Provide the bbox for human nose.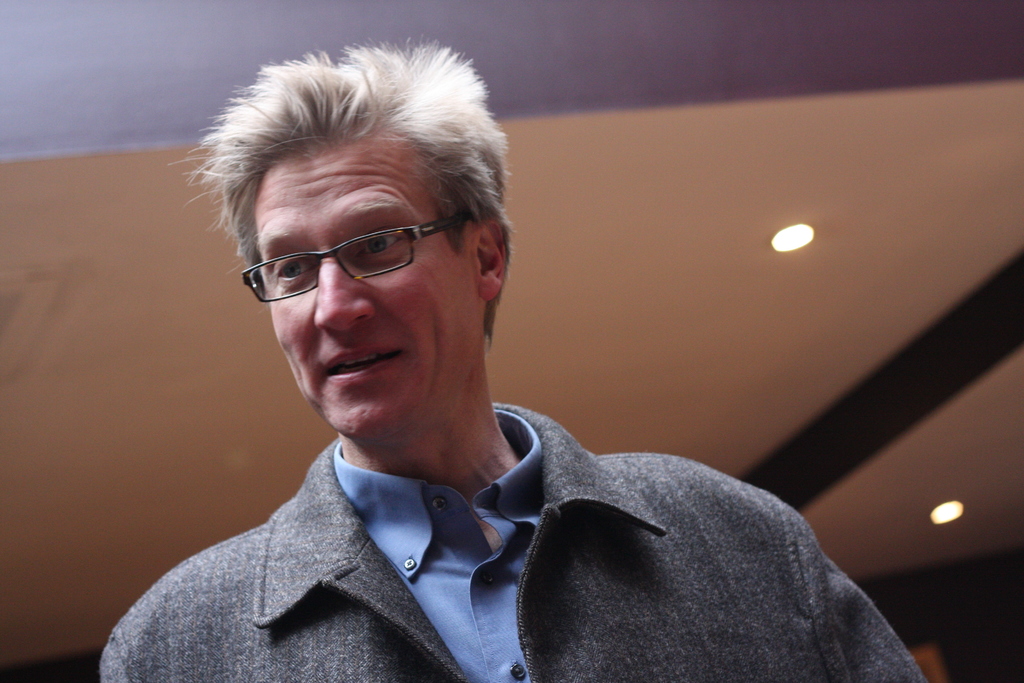
<box>312,249,371,330</box>.
